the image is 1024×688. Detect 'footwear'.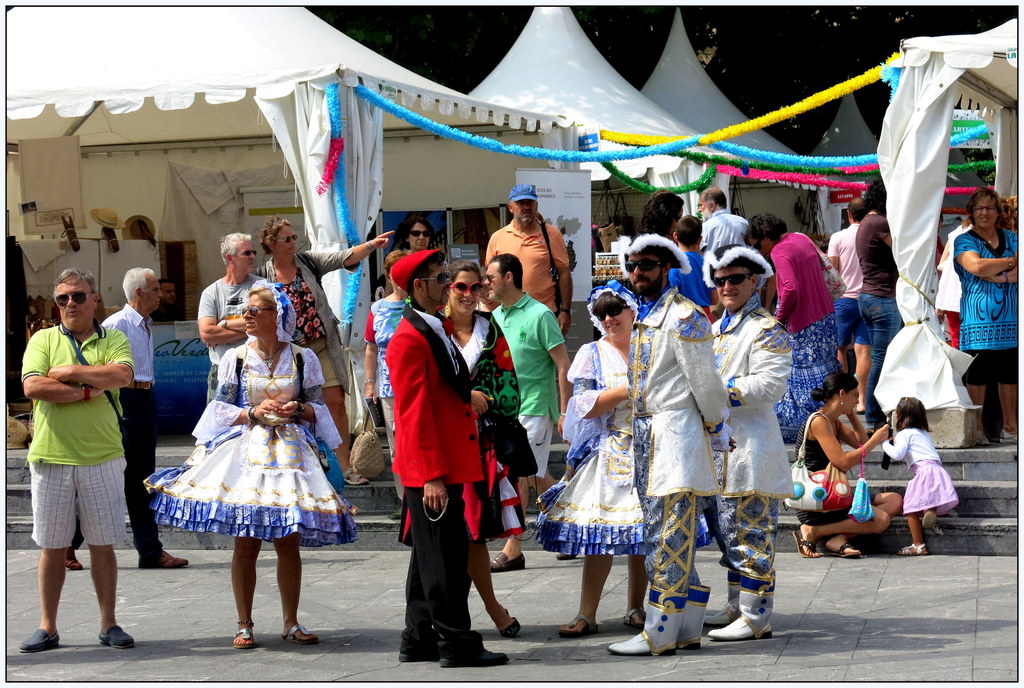
Detection: {"left": 284, "top": 625, "right": 317, "bottom": 643}.
